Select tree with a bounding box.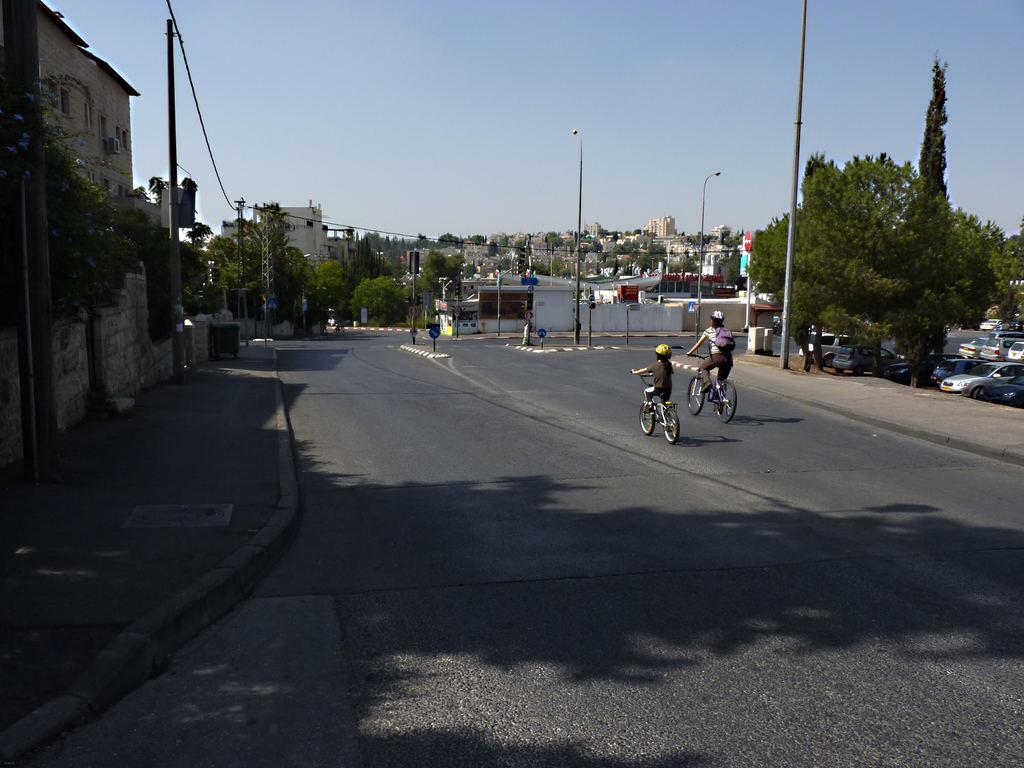
bbox=[345, 228, 383, 288].
